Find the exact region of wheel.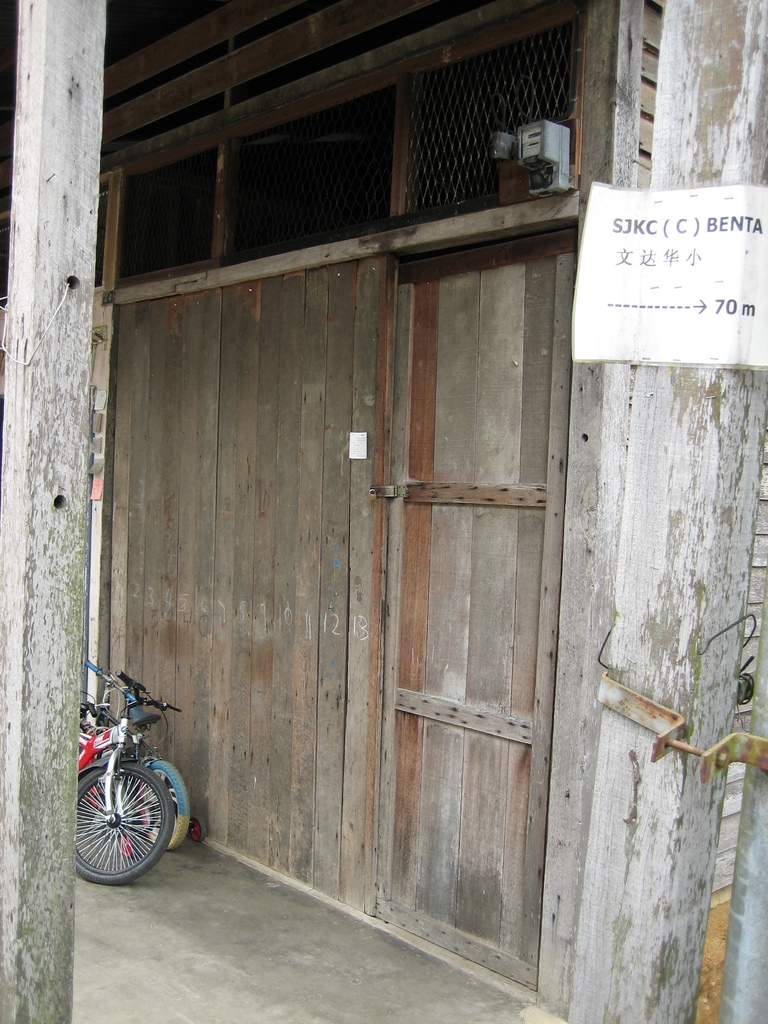
Exact region: pyautogui.locateOnScreen(65, 751, 179, 872).
